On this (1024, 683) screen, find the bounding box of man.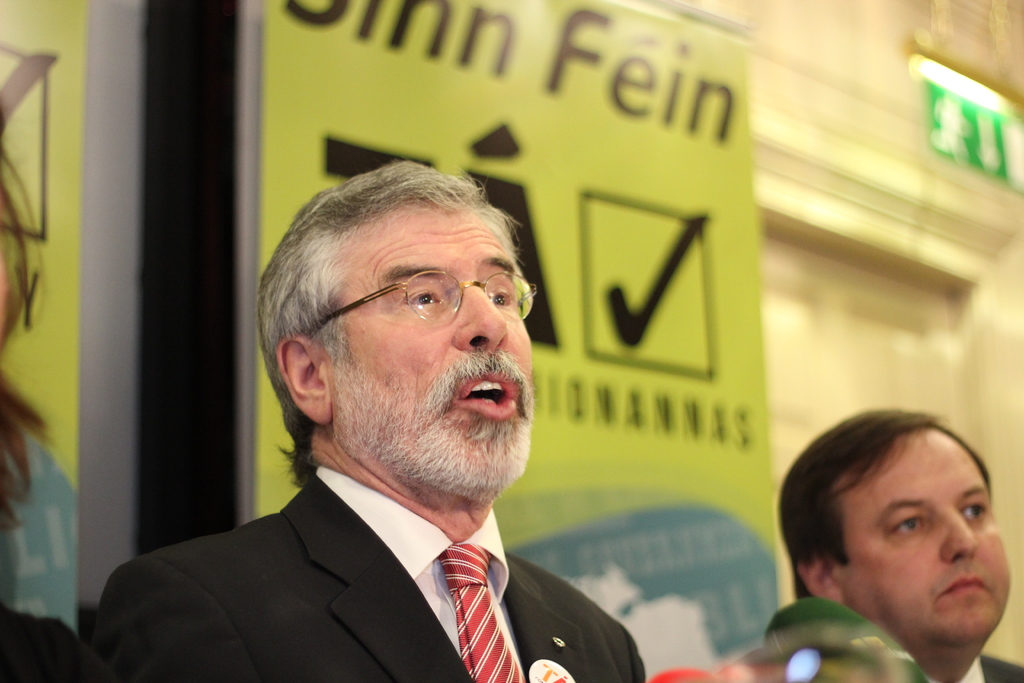
Bounding box: (x1=776, y1=404, x2=1023, y2=682).
